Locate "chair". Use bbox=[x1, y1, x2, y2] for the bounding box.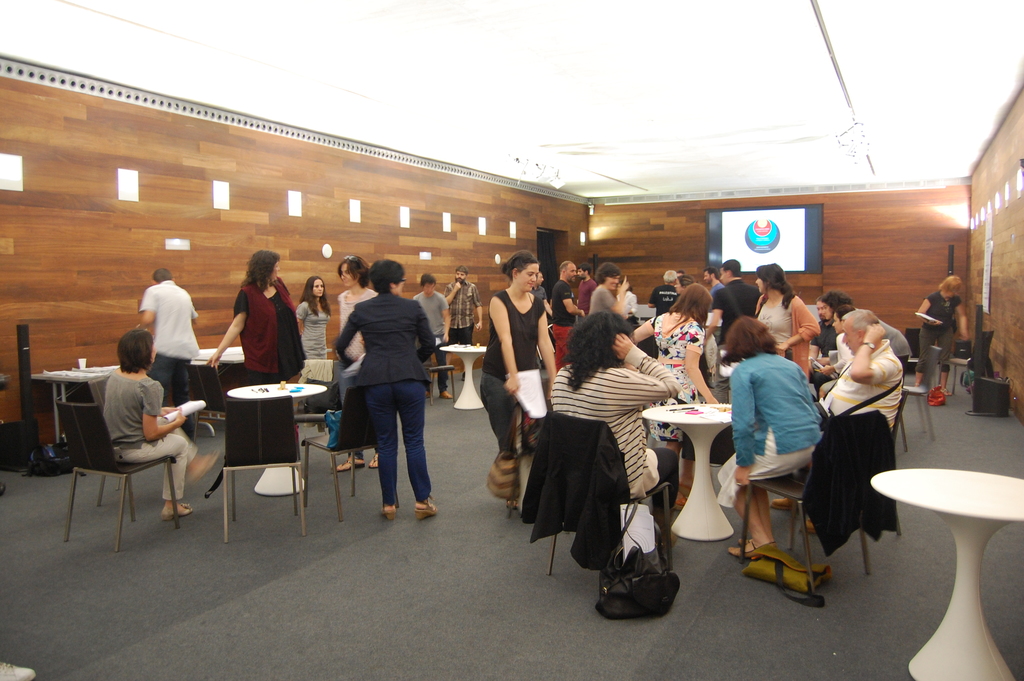
bbox=[504, 368, 548, 513].
